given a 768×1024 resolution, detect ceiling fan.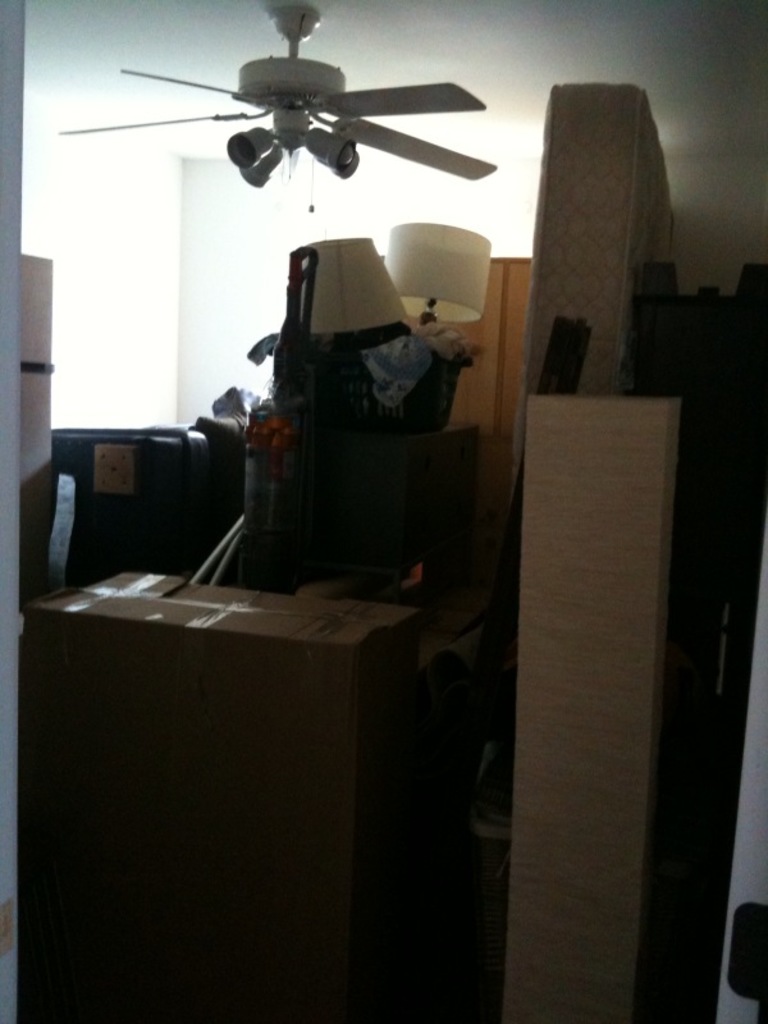
bbox=(54, 6, 497, 218).
